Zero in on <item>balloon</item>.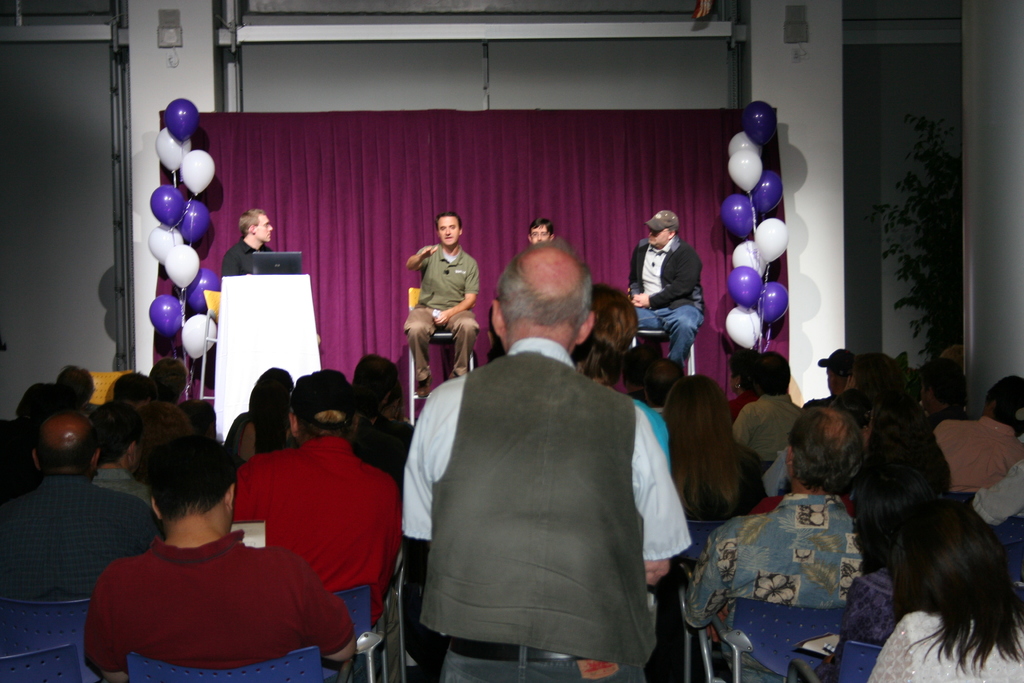
Zeroed in: 161/243/199/286.
